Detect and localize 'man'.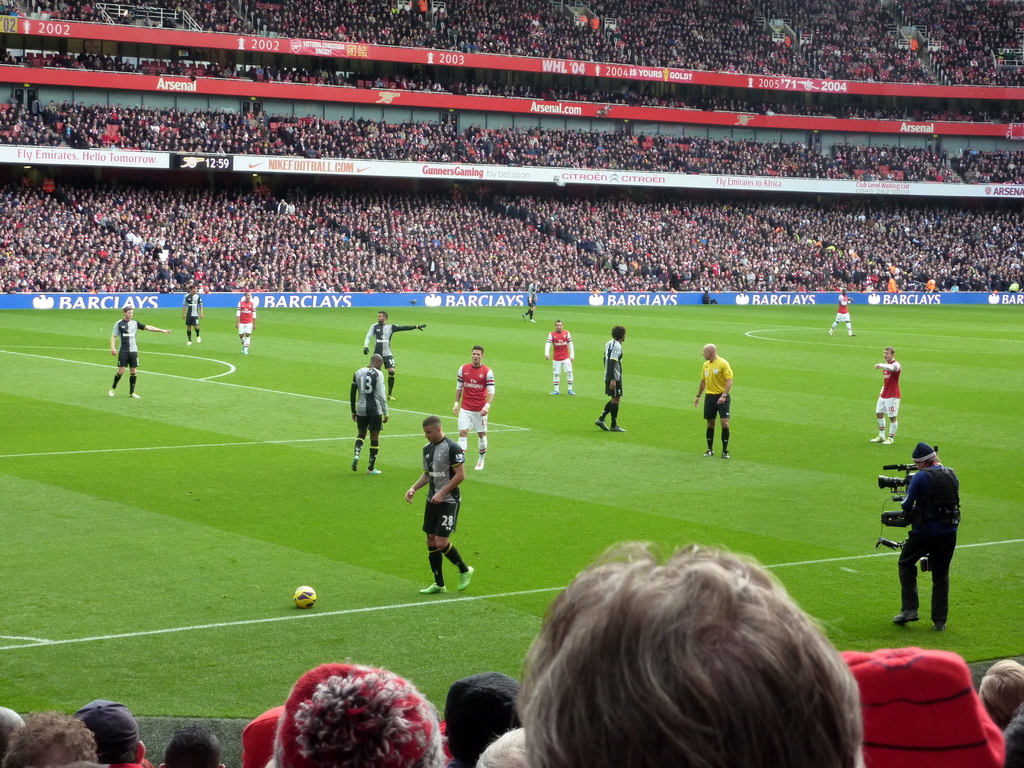
Localized at box=[595, 323, 628, 431].
